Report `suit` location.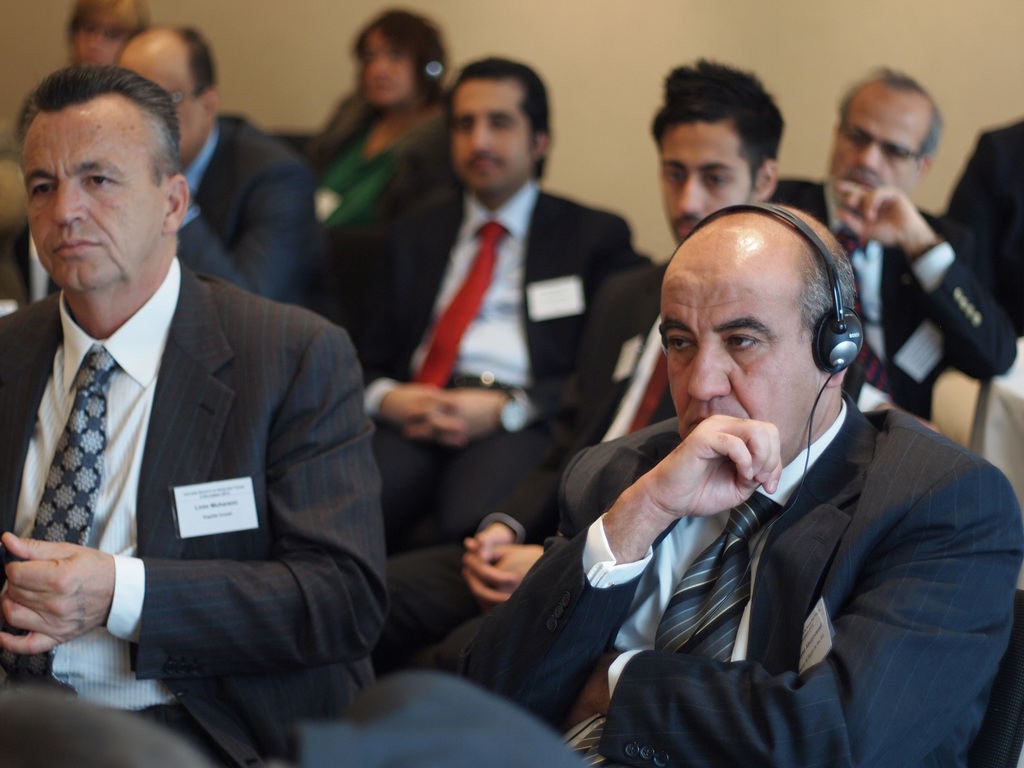
Report: crop(276, 669, 589, 767).
